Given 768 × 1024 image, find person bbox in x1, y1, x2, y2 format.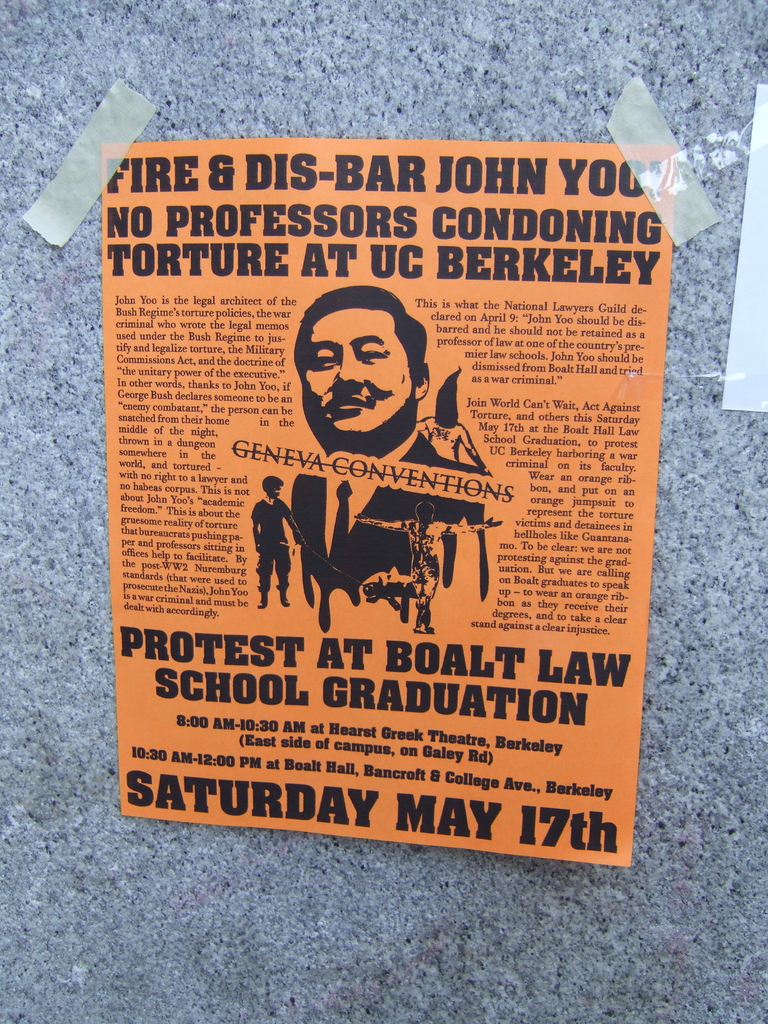
252, 476, 305, 611.
